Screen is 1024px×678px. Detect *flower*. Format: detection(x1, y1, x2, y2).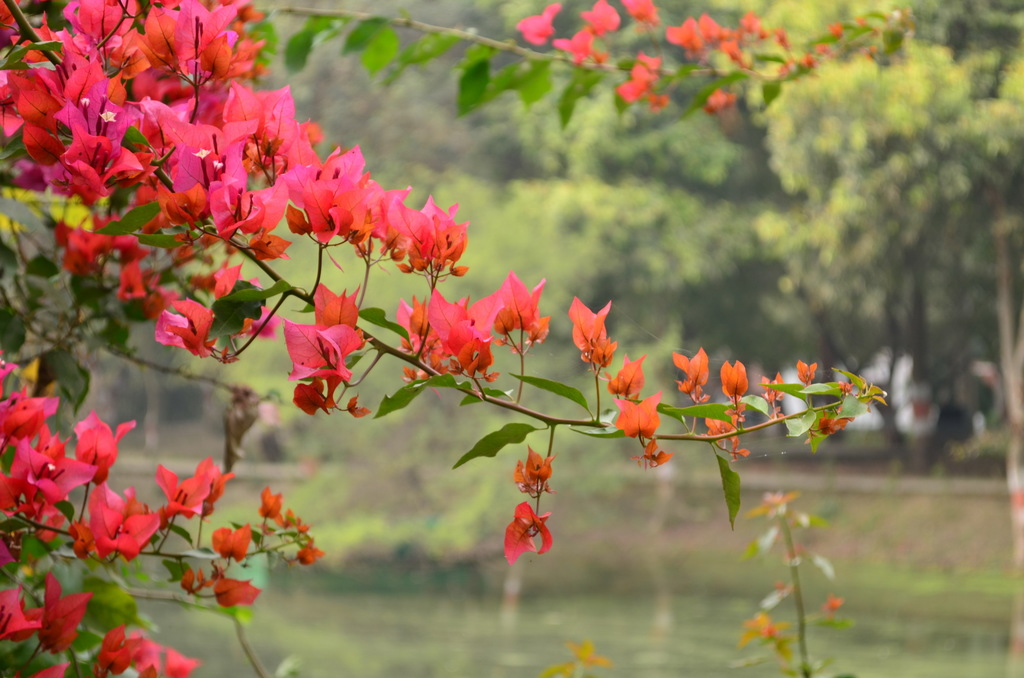
detection(116, 266, 148, 305).
